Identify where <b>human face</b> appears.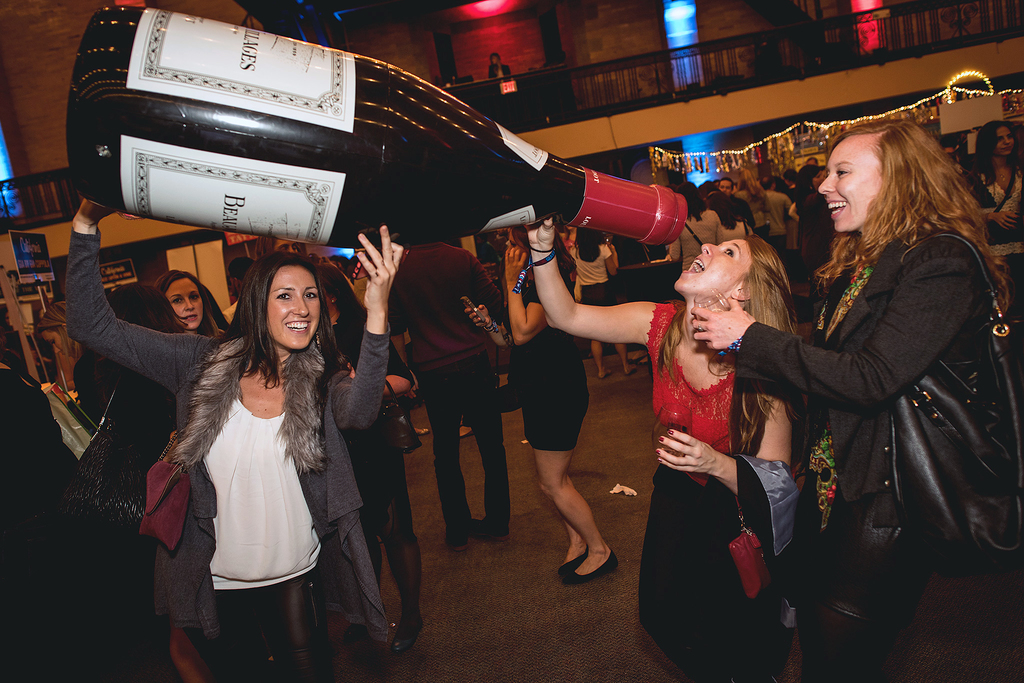
Appears at x1=997 y1=126 x2=1016 y2=153.
